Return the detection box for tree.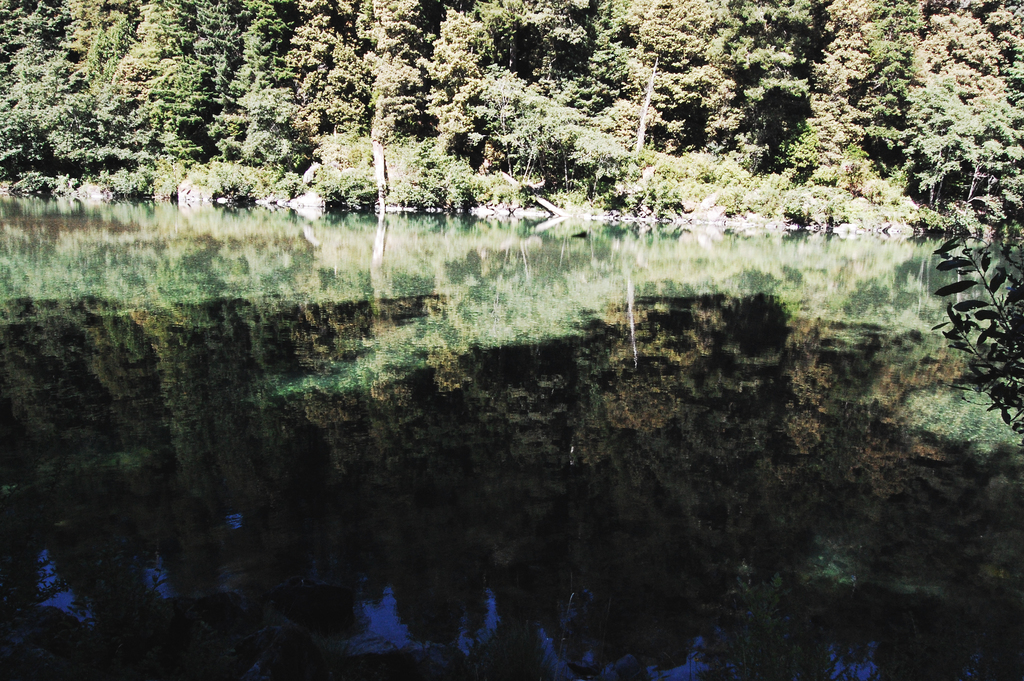
<region>292, 0, 415, 175</region>.
